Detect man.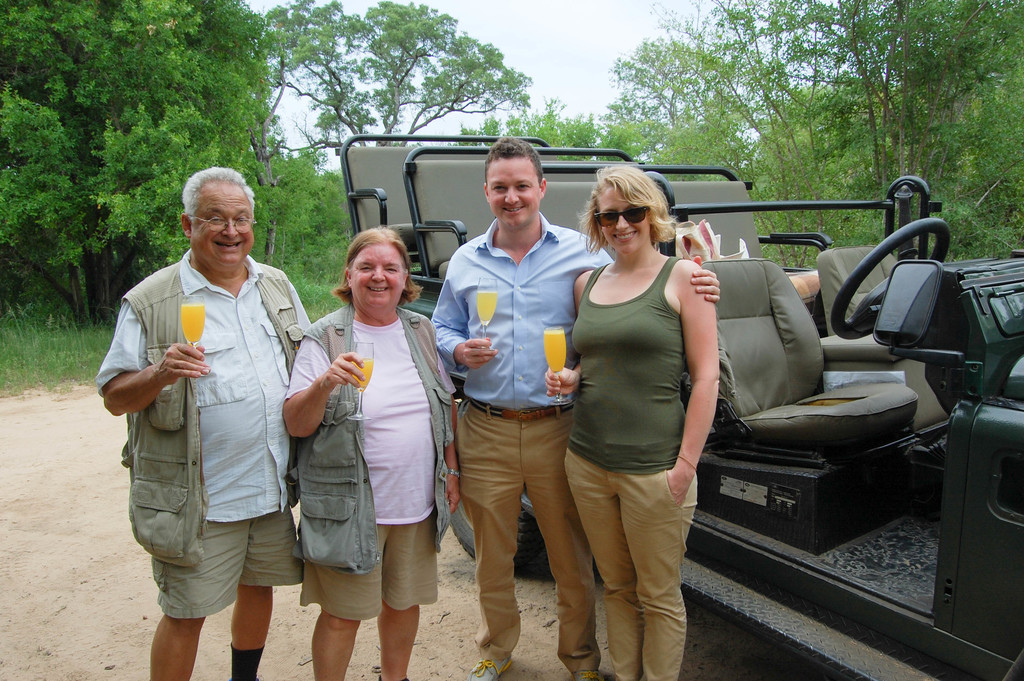
Detected at bbox(99, 158, 314, 680).
